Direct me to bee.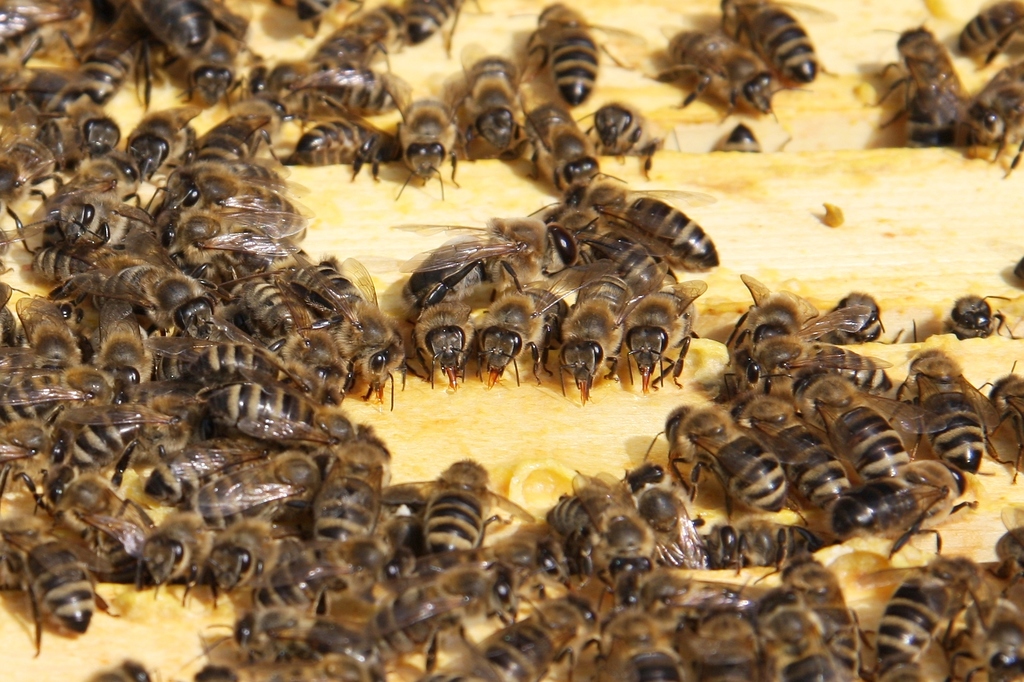
Direction: BBox(0, 469, 164, 588).
